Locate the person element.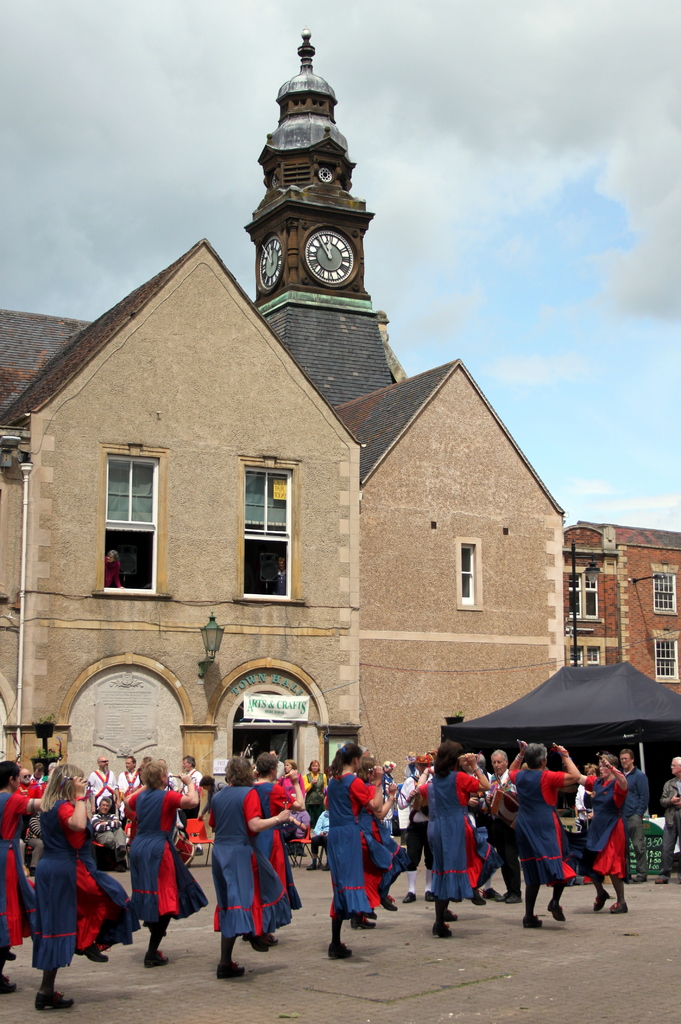
Element bbox: {"left": 415, "top": 739, "right": 490, "bottom": 931}.
